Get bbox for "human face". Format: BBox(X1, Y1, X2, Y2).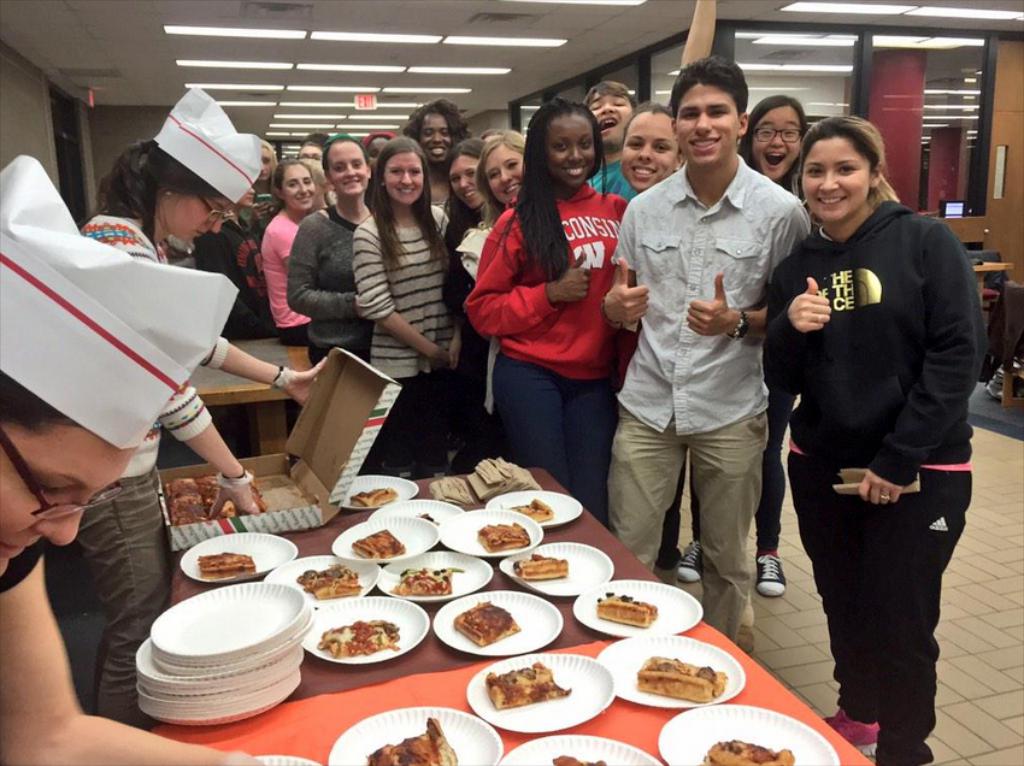
BBox(361, 139, 390, 171).
